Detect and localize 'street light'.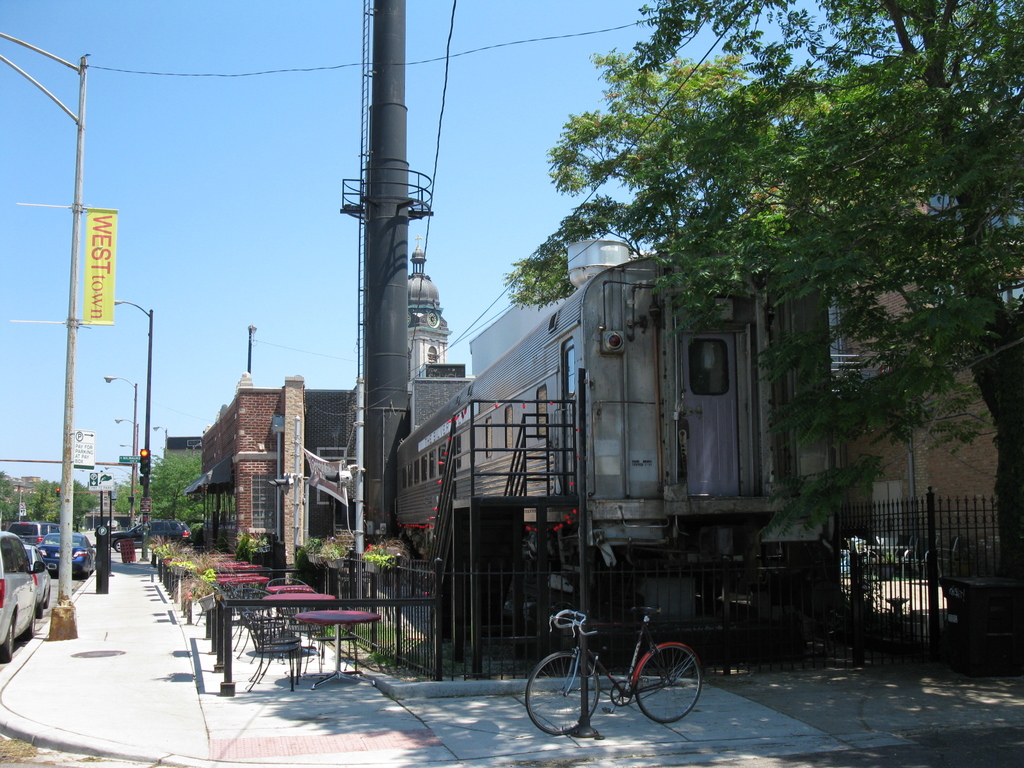
Localized at 115:418:147:521.
